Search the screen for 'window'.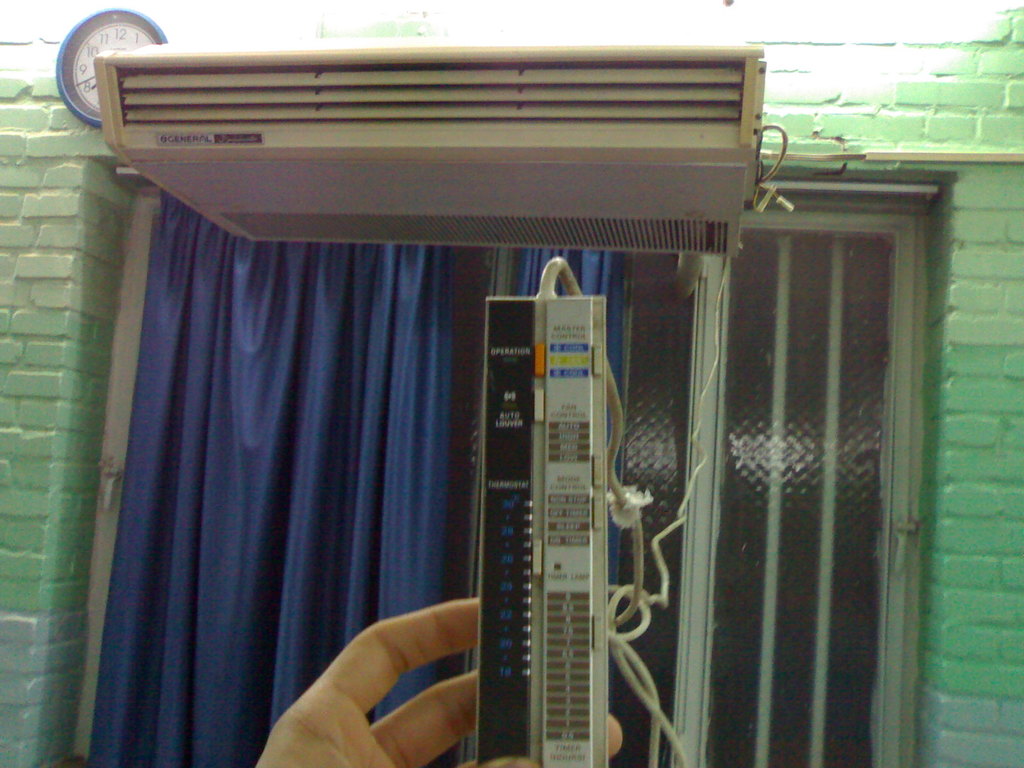
Found at 0 54 921 728.
